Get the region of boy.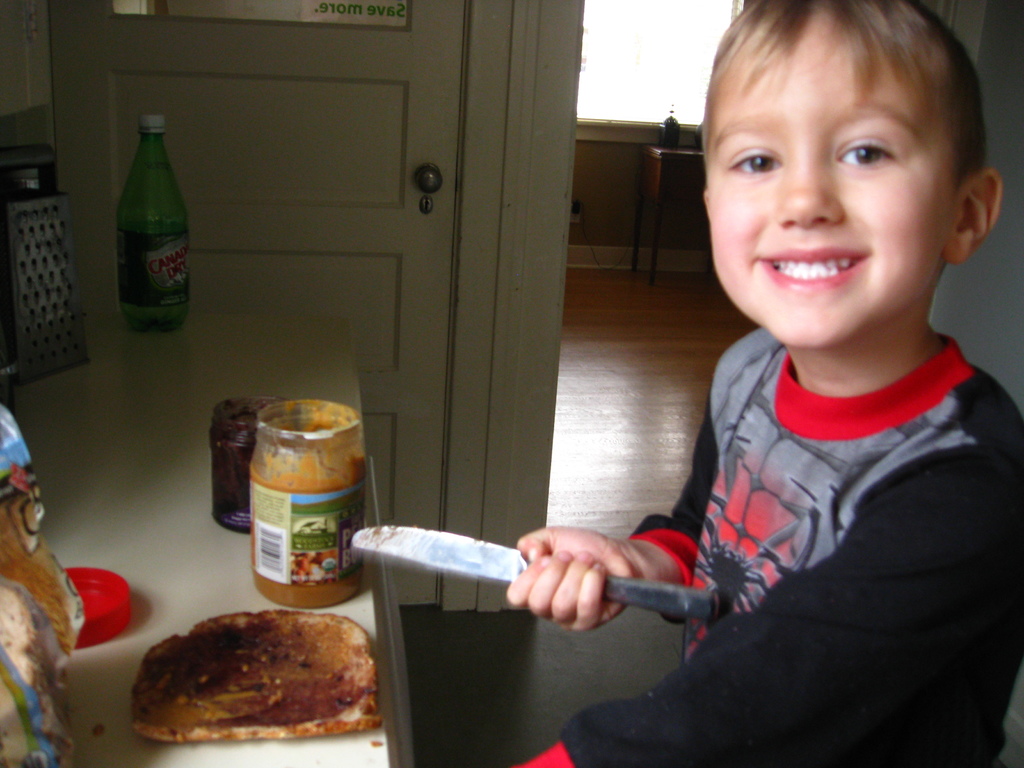
Rect(538, 12, 1007, 746).
